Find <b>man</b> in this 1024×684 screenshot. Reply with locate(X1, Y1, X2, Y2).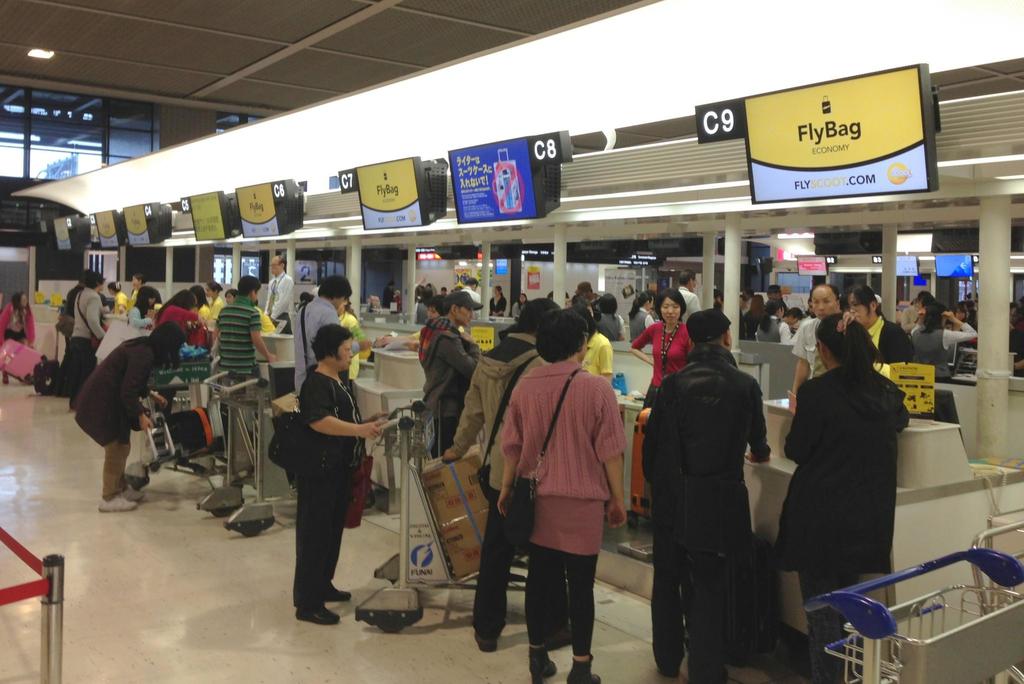
locate(641, 289, 787, 683).
